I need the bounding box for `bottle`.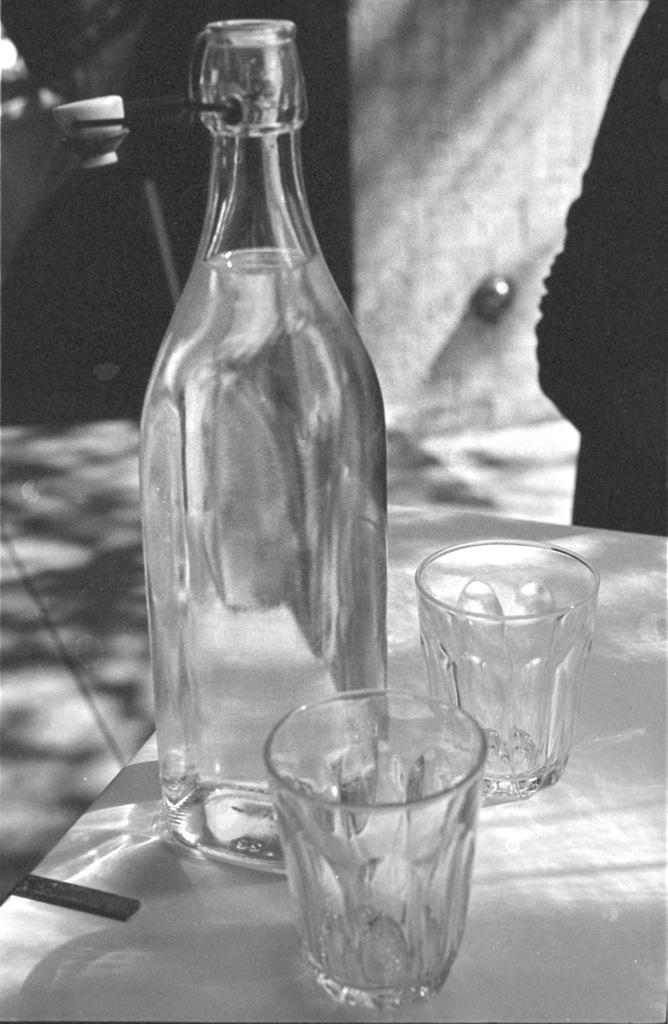
Here it is: 128 29 382 871.
